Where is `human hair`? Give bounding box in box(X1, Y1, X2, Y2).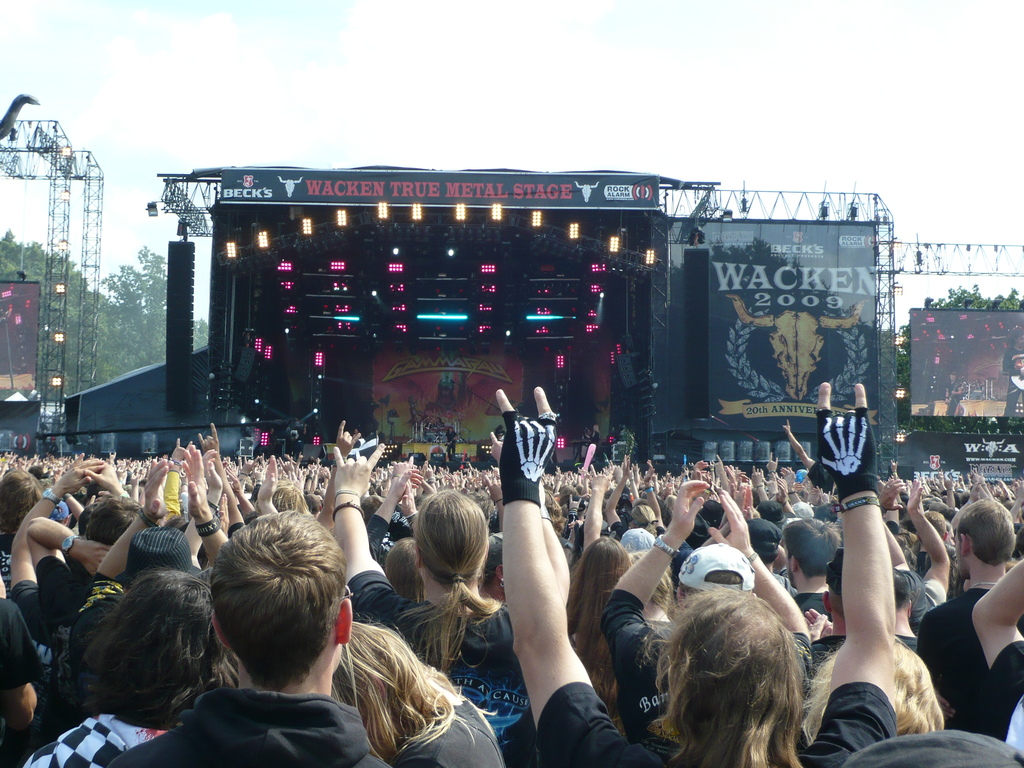
box(81, 566, 237, 729).
